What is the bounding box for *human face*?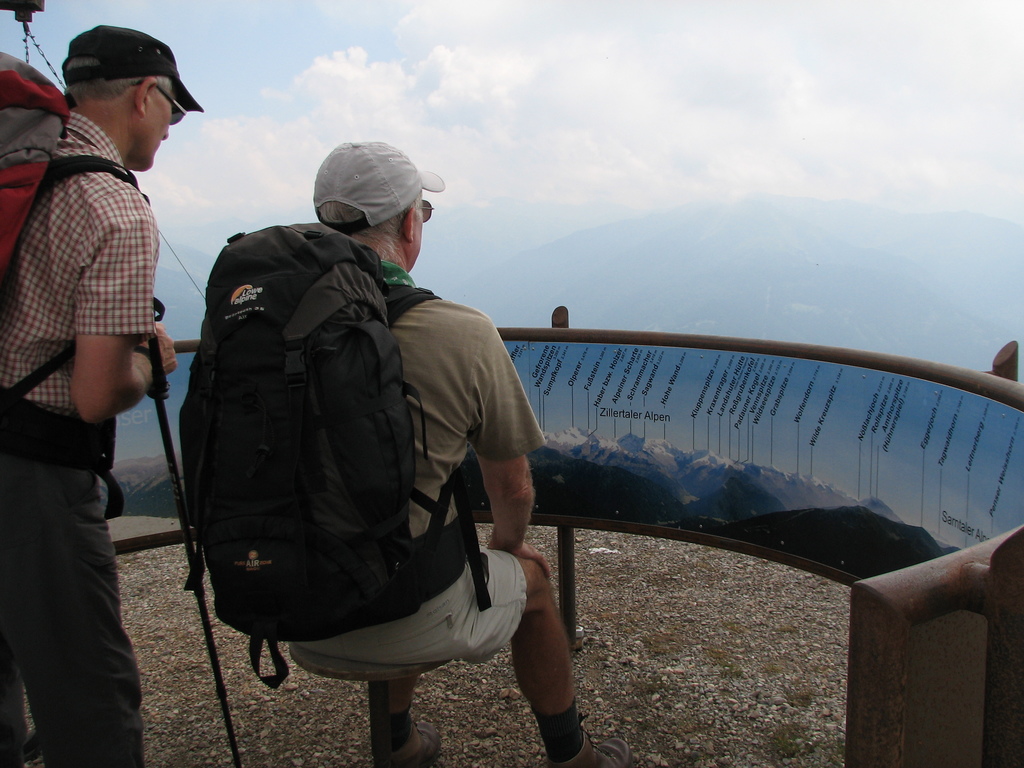
[x1=134, y1=86, x2=171, y2=168].
